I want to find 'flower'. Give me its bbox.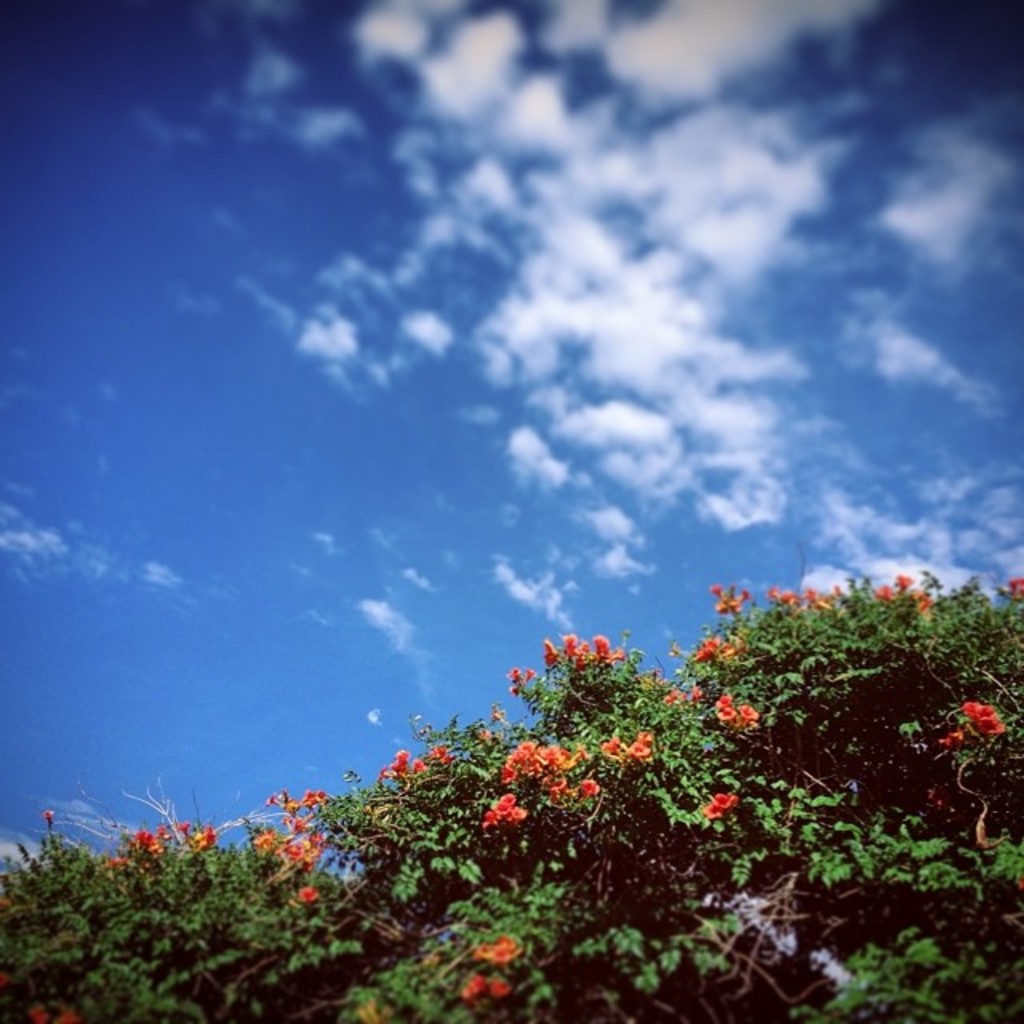
box(714, 693, 758, 731).
